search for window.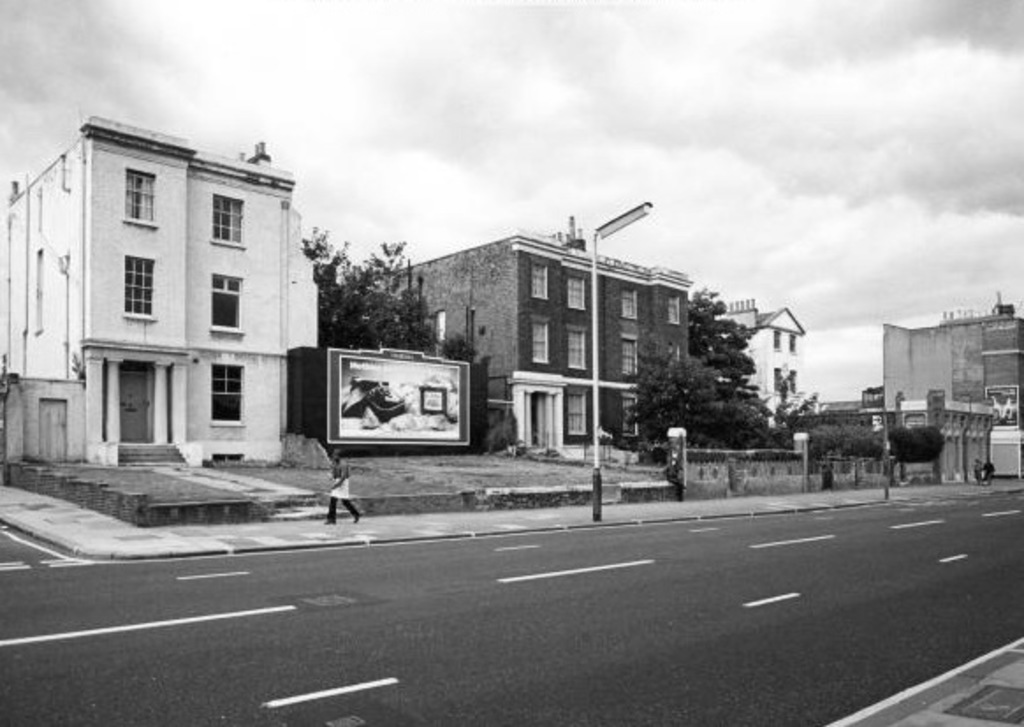
Found at region(567, 326, 588, 364).
